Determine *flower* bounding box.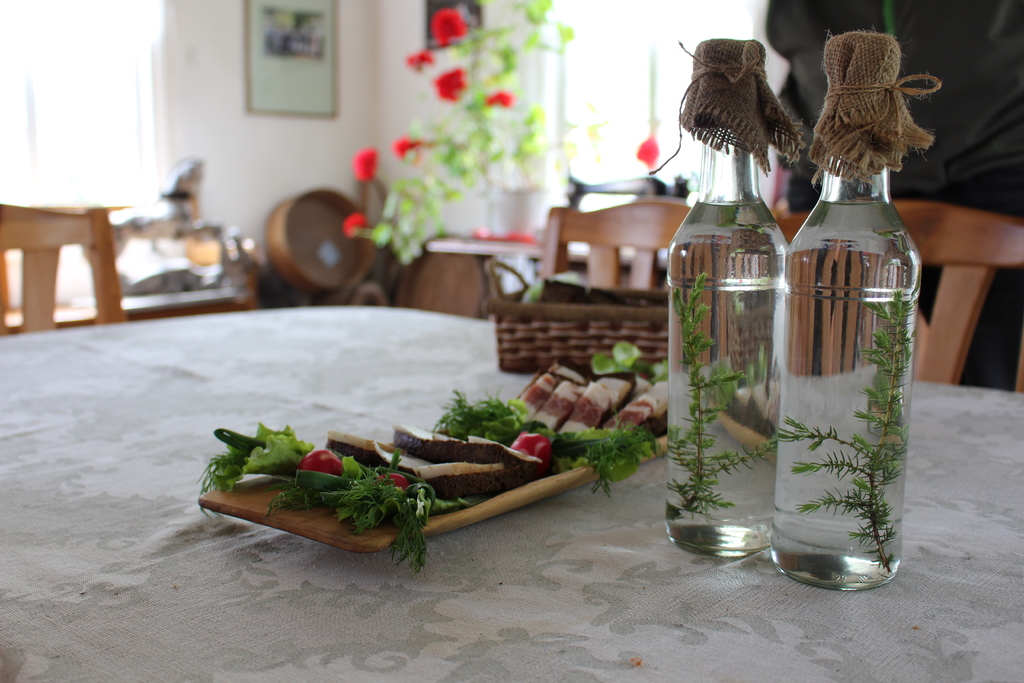
Determined: <bbox>486, 90, 512, 108</bbox>.
